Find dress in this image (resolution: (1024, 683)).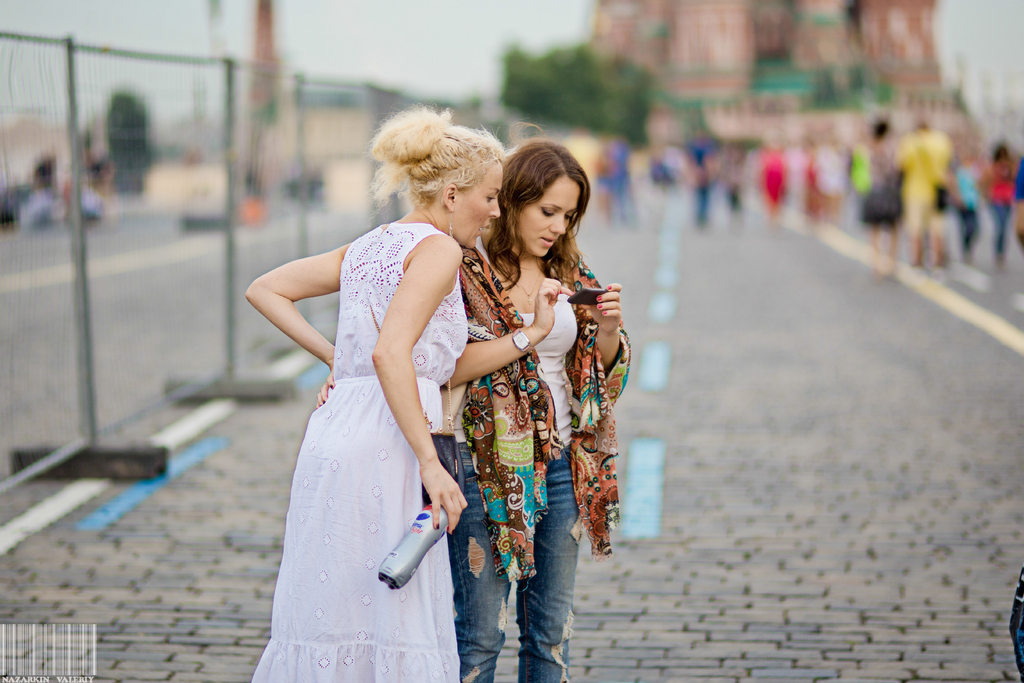
select_region(252, 224, 462, 682).
